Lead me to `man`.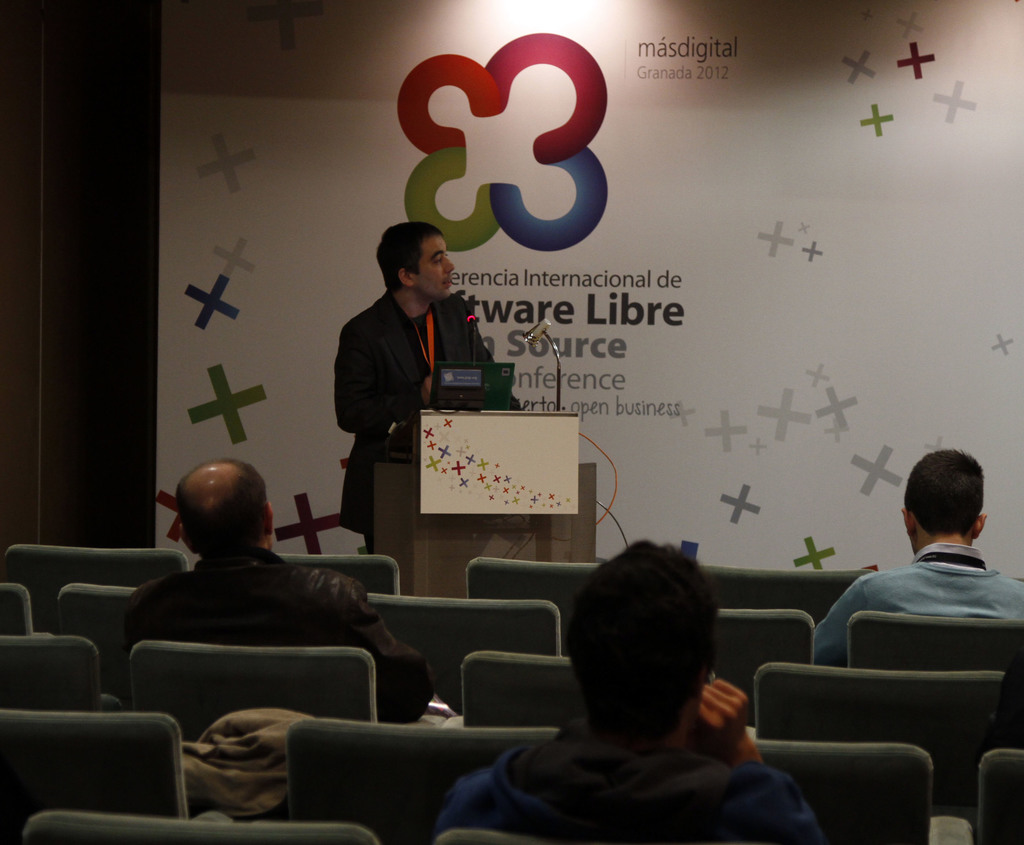
Lead to box=[332, 212, 529, 559].
